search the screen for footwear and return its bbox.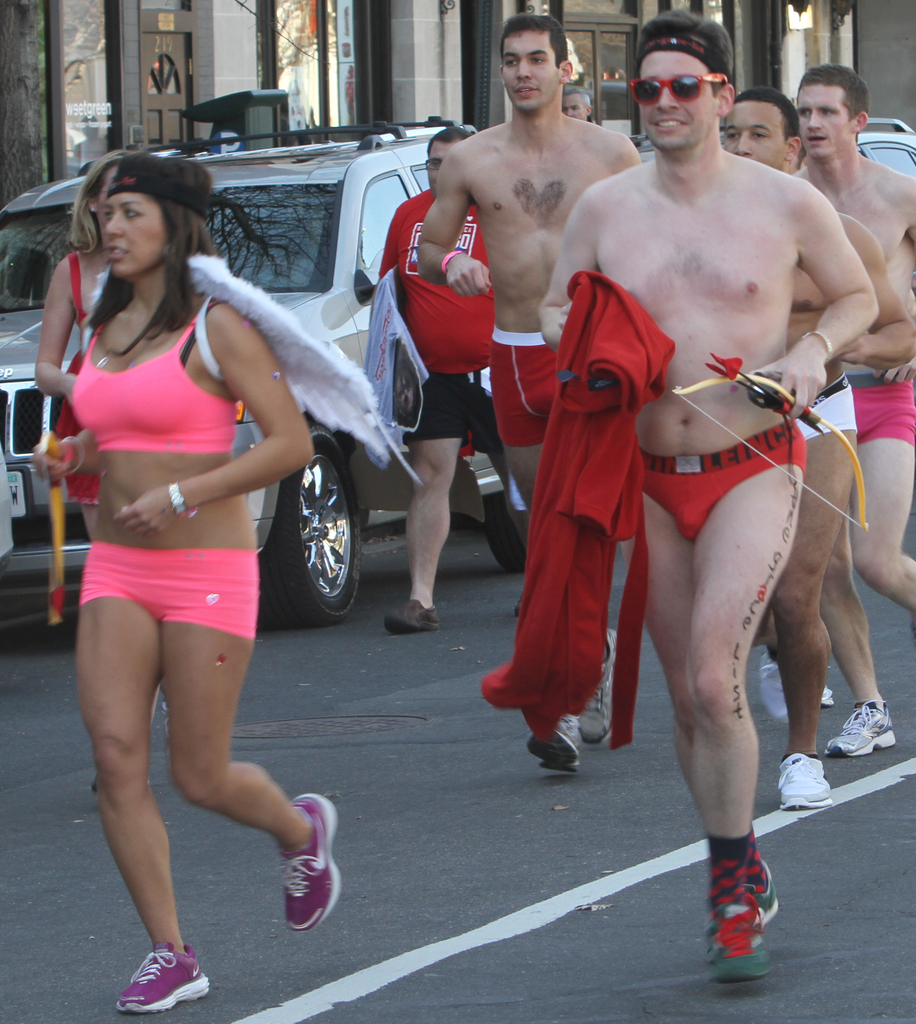
Found: l=277, t=792, r=342, b=934.
